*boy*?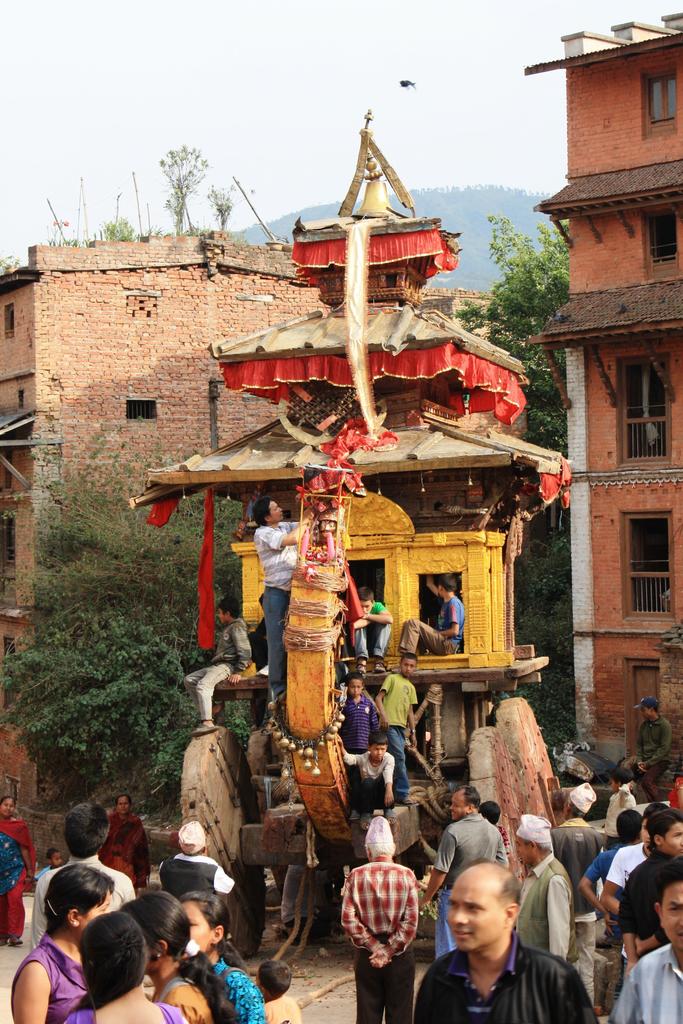
(378,652,418,801)
